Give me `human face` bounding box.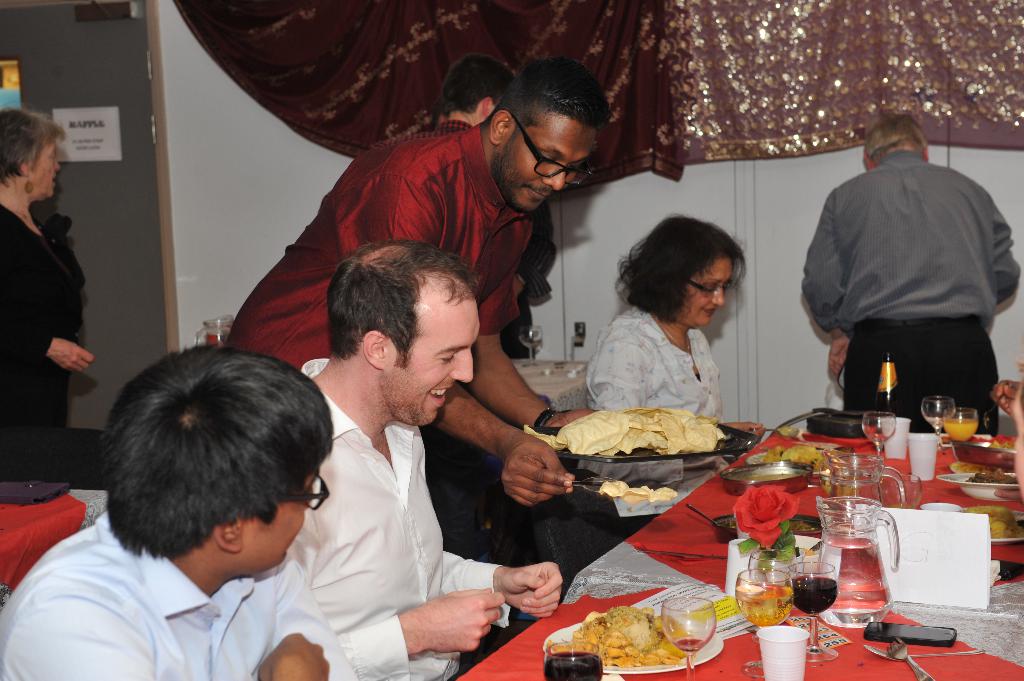
<region>496, 110, 598, 216</region>.
